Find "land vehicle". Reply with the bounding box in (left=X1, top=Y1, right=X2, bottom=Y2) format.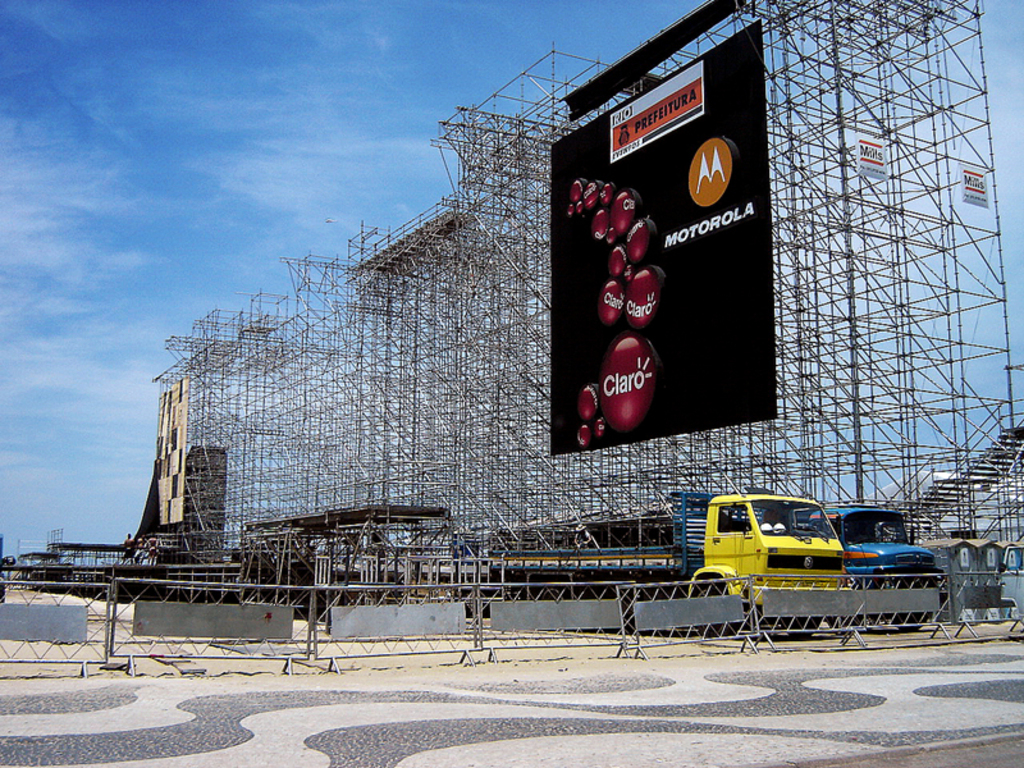
(left=489, top=490, right=845, bottom=641).
